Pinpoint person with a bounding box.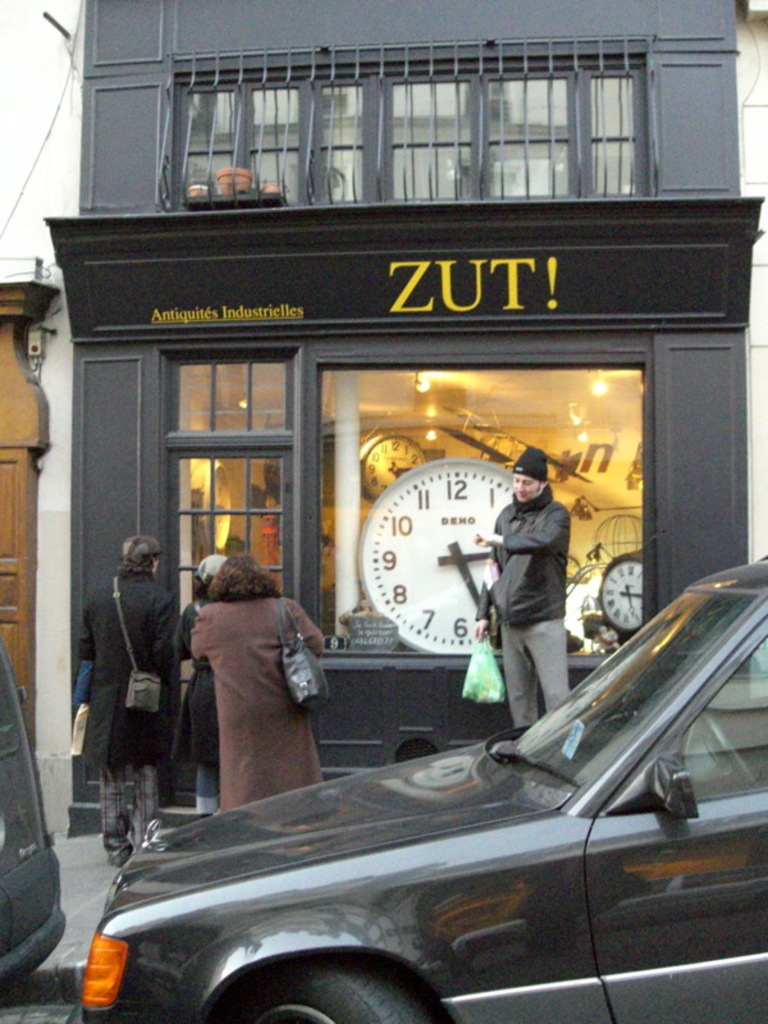
(left=81, top=529, right=186, bottom=863).
